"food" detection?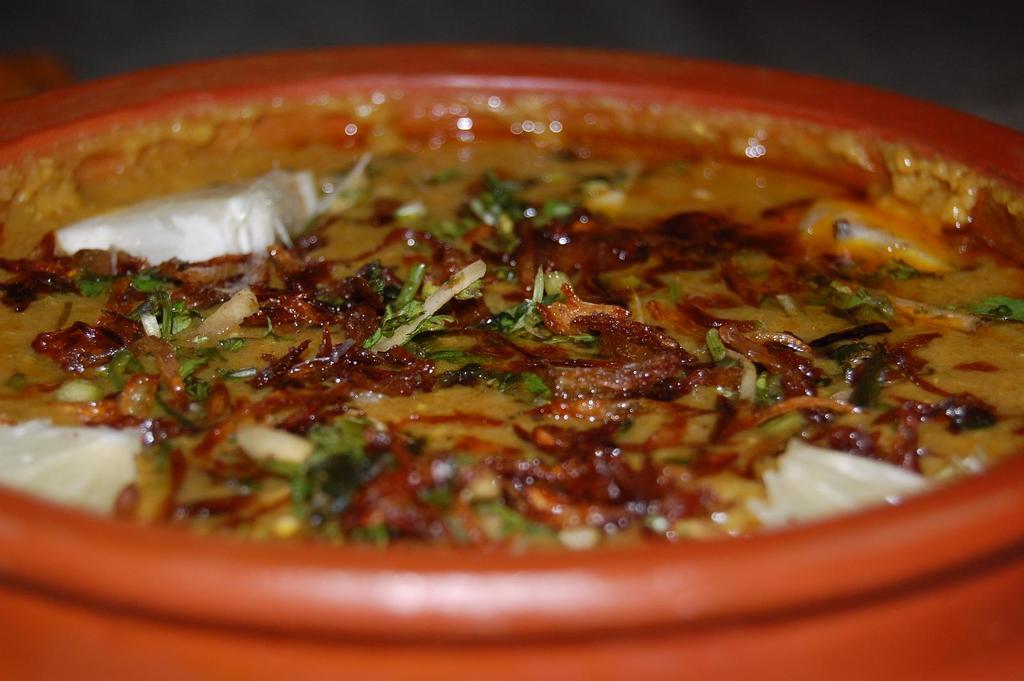
pyautogui.locateOnScreen(0, 114, 1023, 556)
